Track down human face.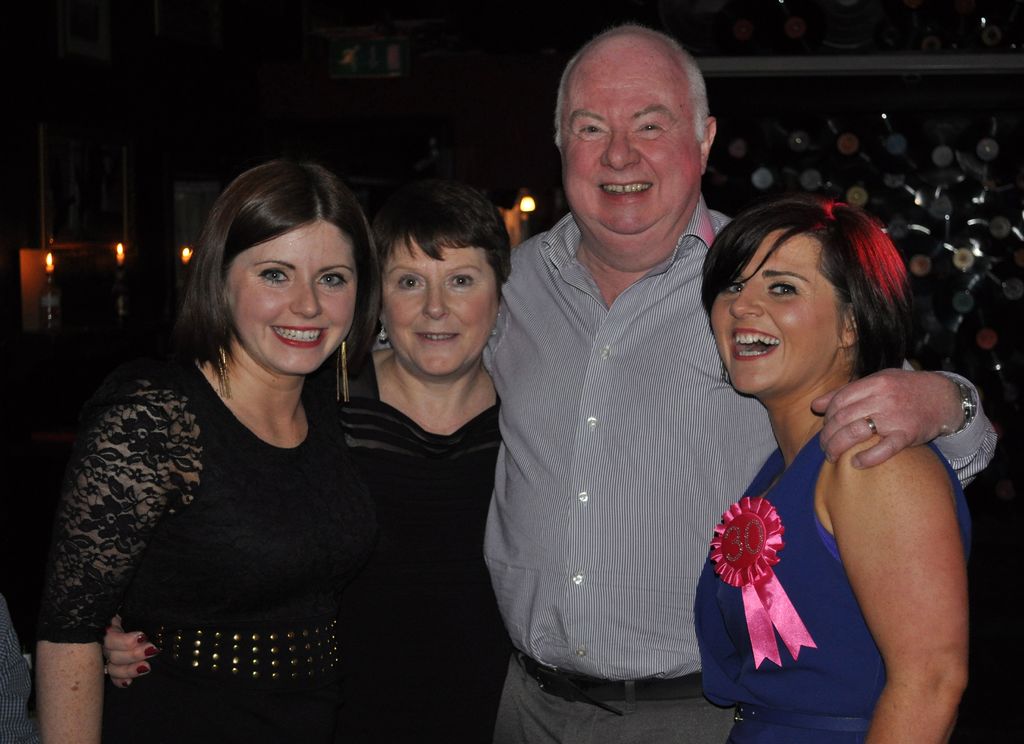
Tracked to select_region(379, 234, 505, 376).
